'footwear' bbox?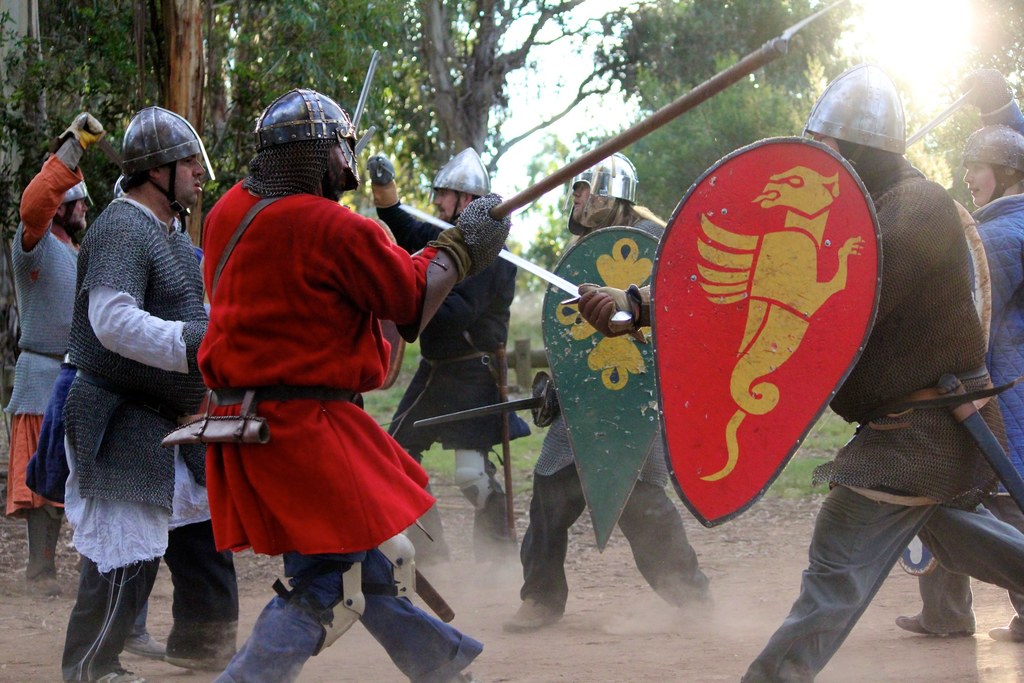
detection(119, 630, 166, 662)
